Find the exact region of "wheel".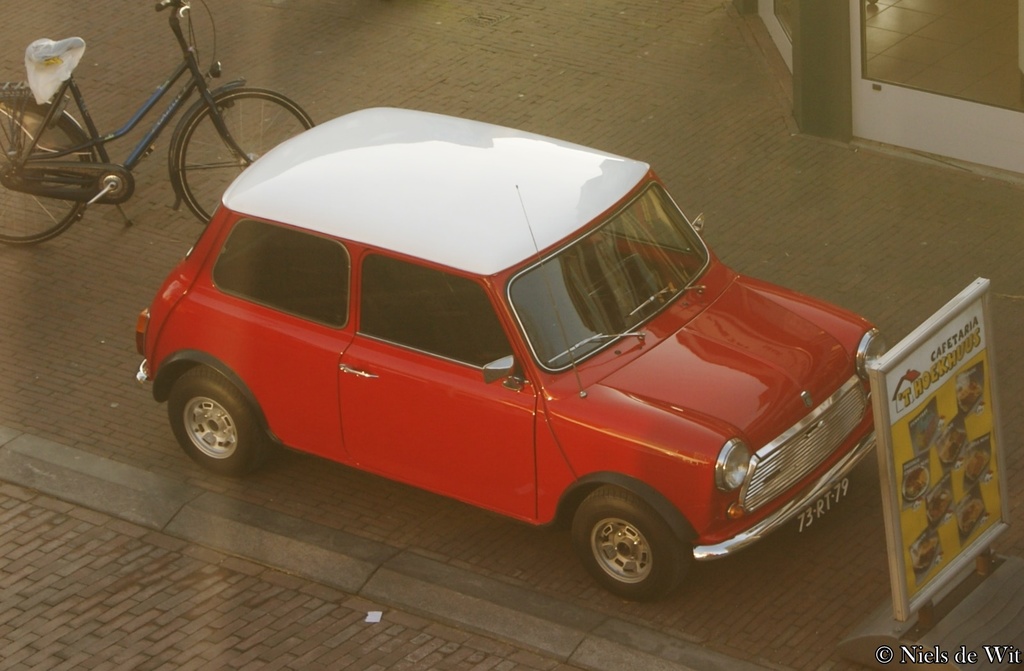
Exact region: 0:101:90:246.
